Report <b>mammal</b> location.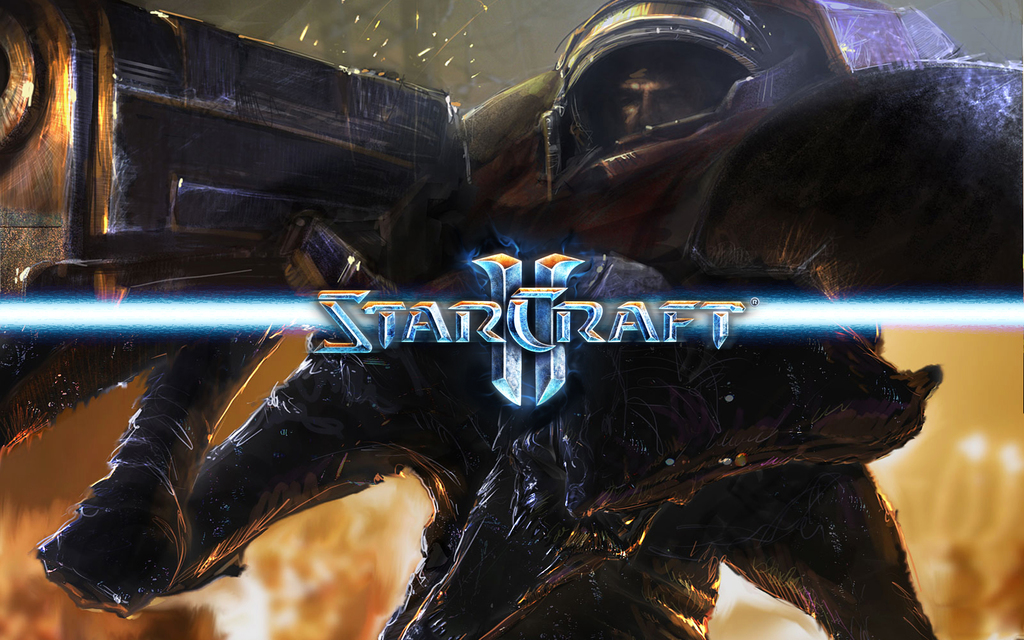
Report: left=0, top=0, right=1023, bottom=639.
